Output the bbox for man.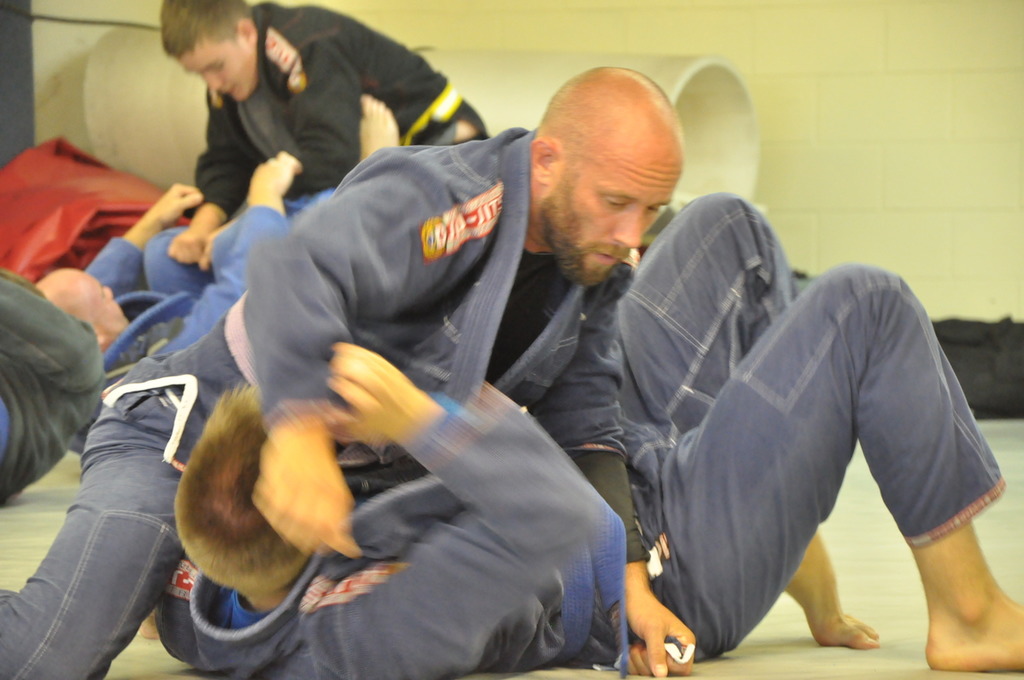
box=[153, 190, 1023, 679].
